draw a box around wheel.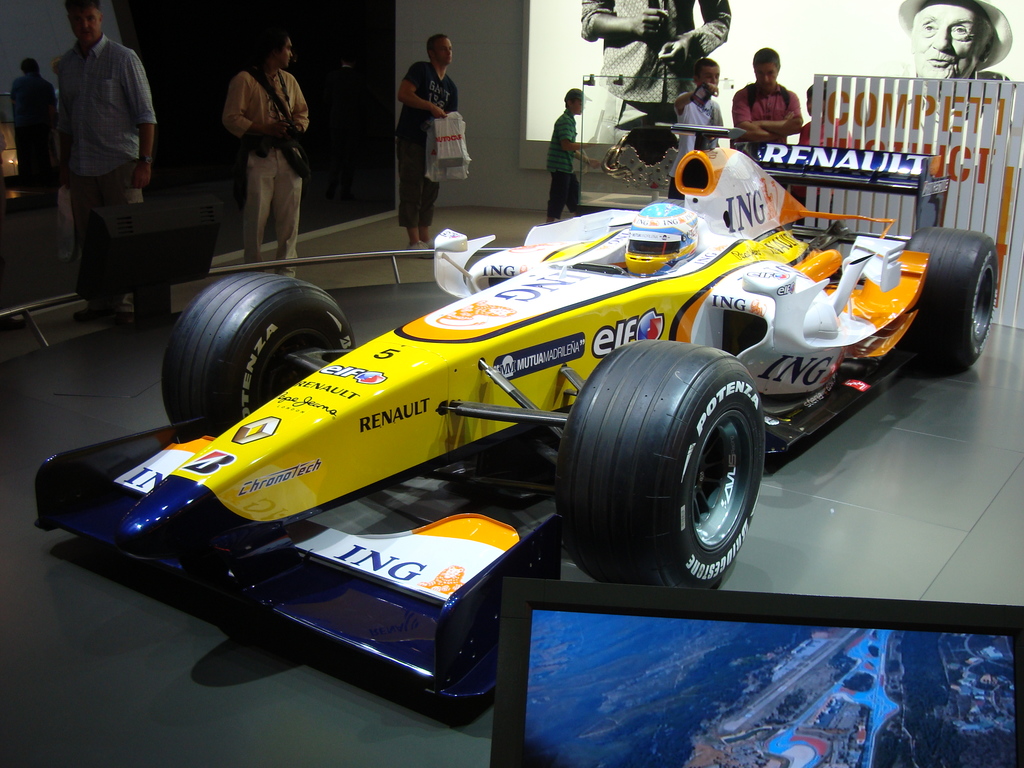
l=161, t=271, r=355, b=447.
